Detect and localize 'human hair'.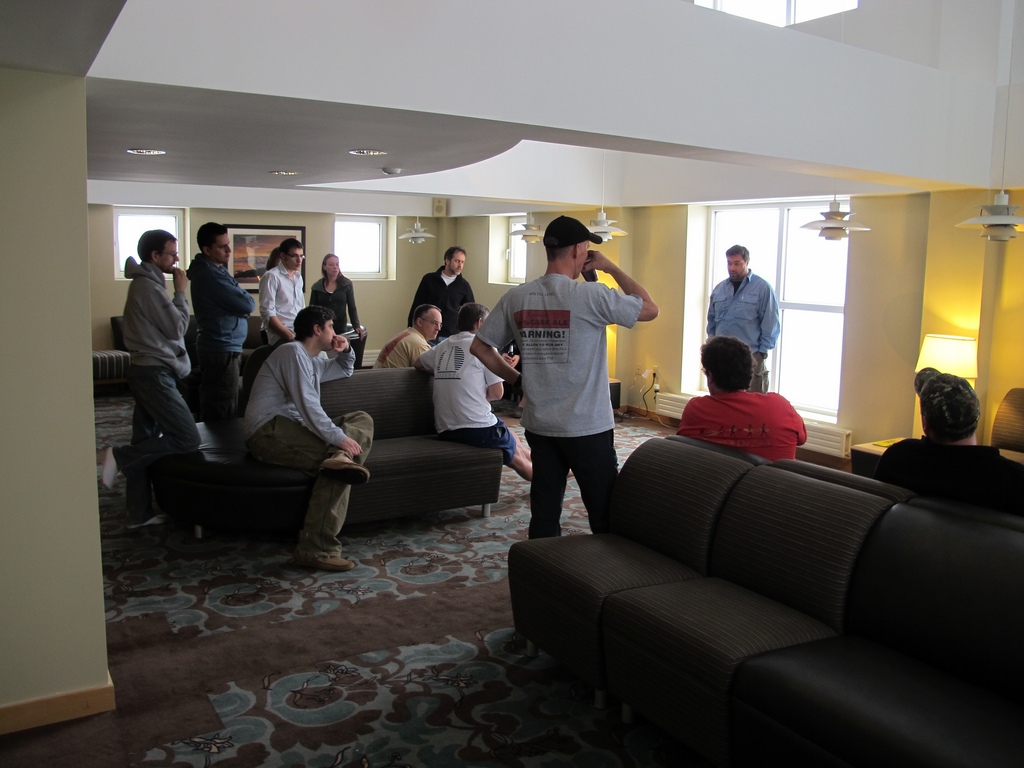
Localized at <box>280,238,301,258</box>.
